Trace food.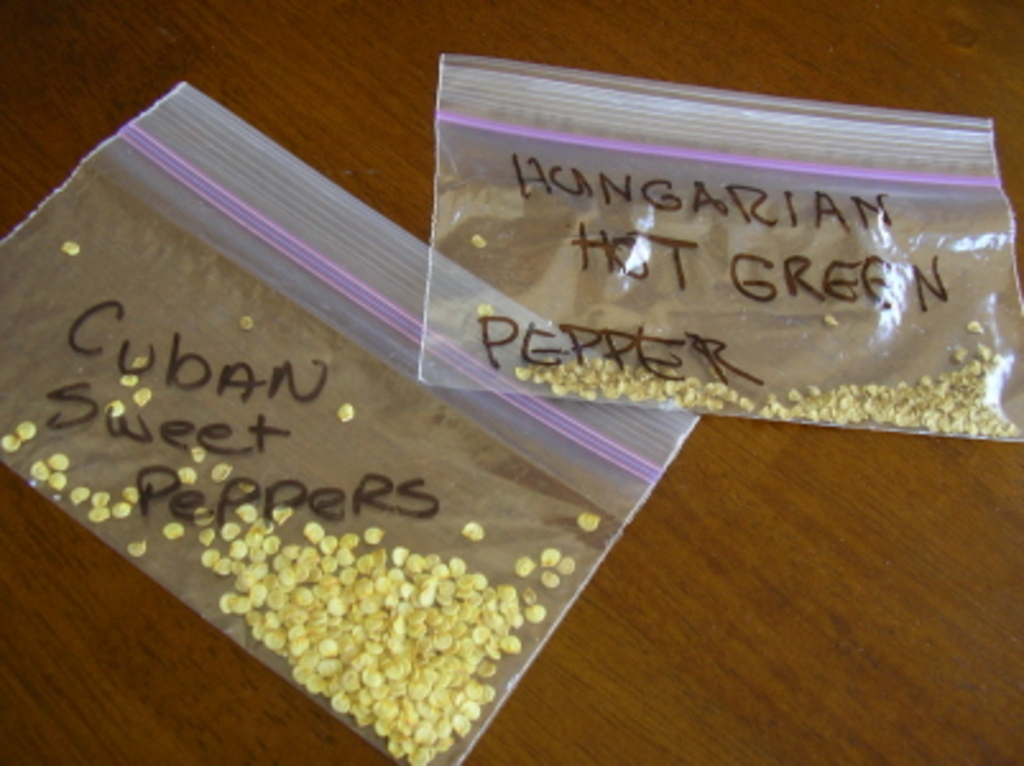
Traced to select_region(194, 483, 577, 763).
